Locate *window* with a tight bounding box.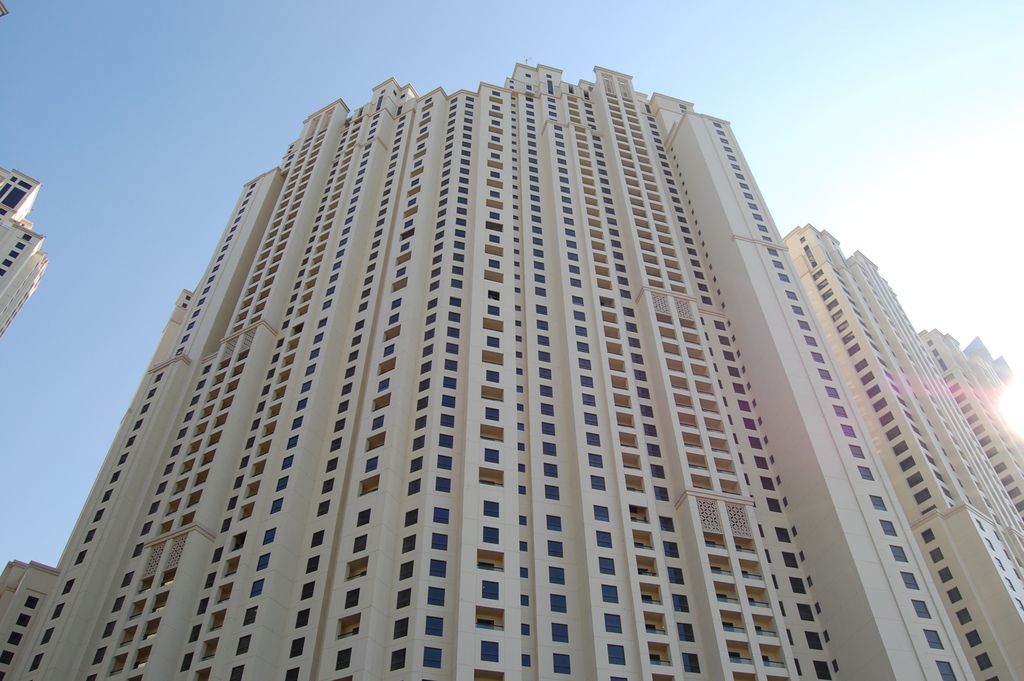
[20,178,33,193].
